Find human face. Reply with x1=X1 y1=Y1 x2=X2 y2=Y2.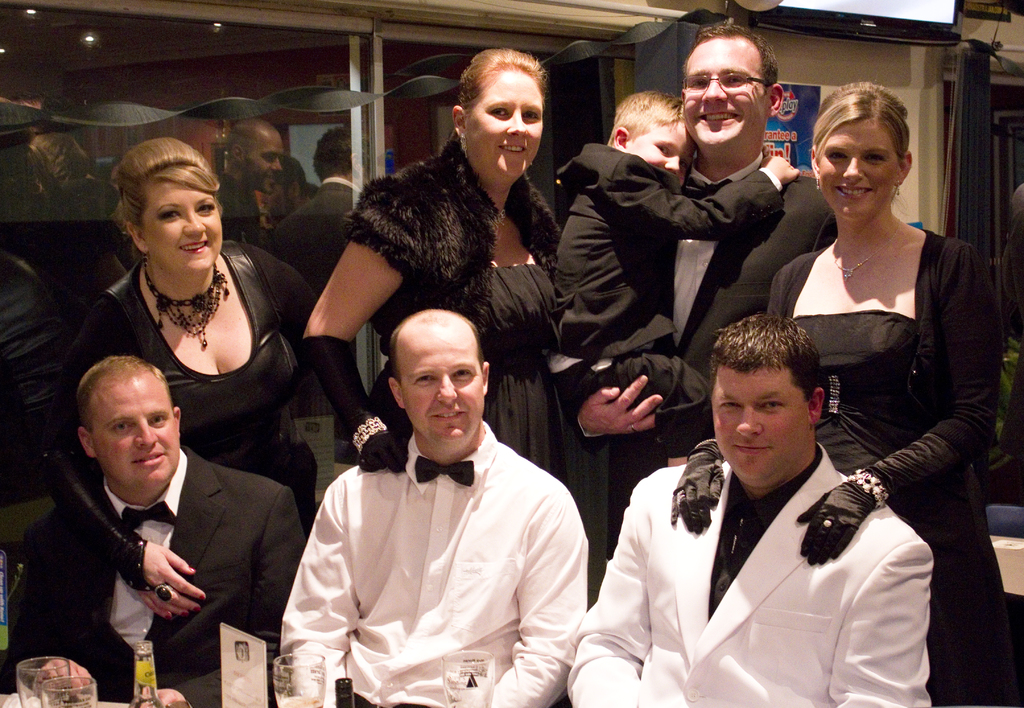
x1=141 y1=185 x2=222 y2=282.
